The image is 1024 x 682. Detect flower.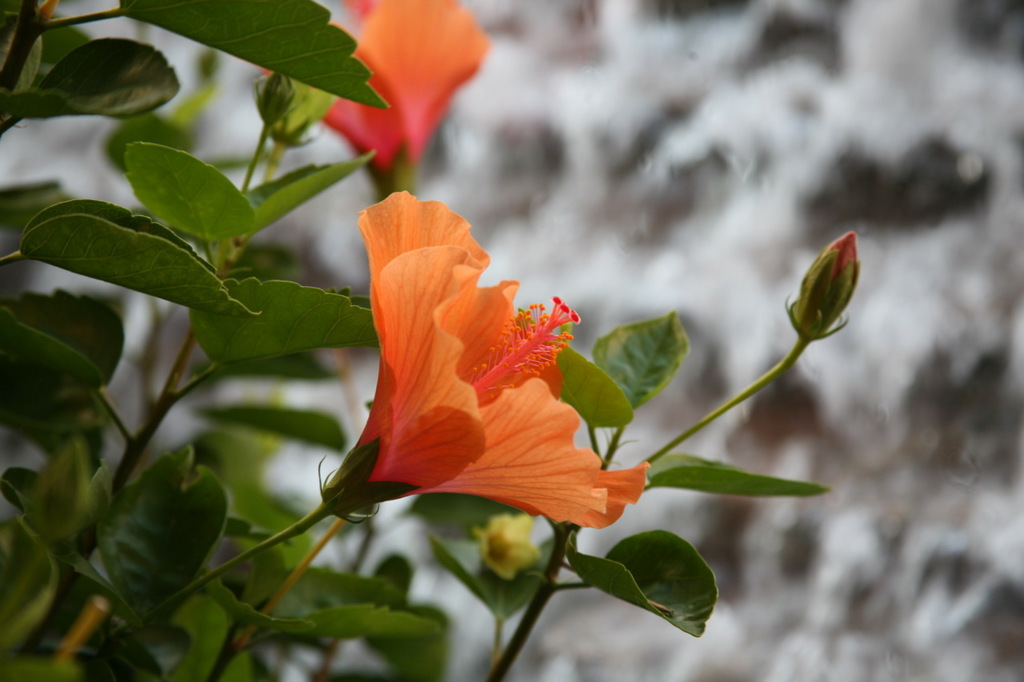
Detection: 269, 0, 484, 176.
